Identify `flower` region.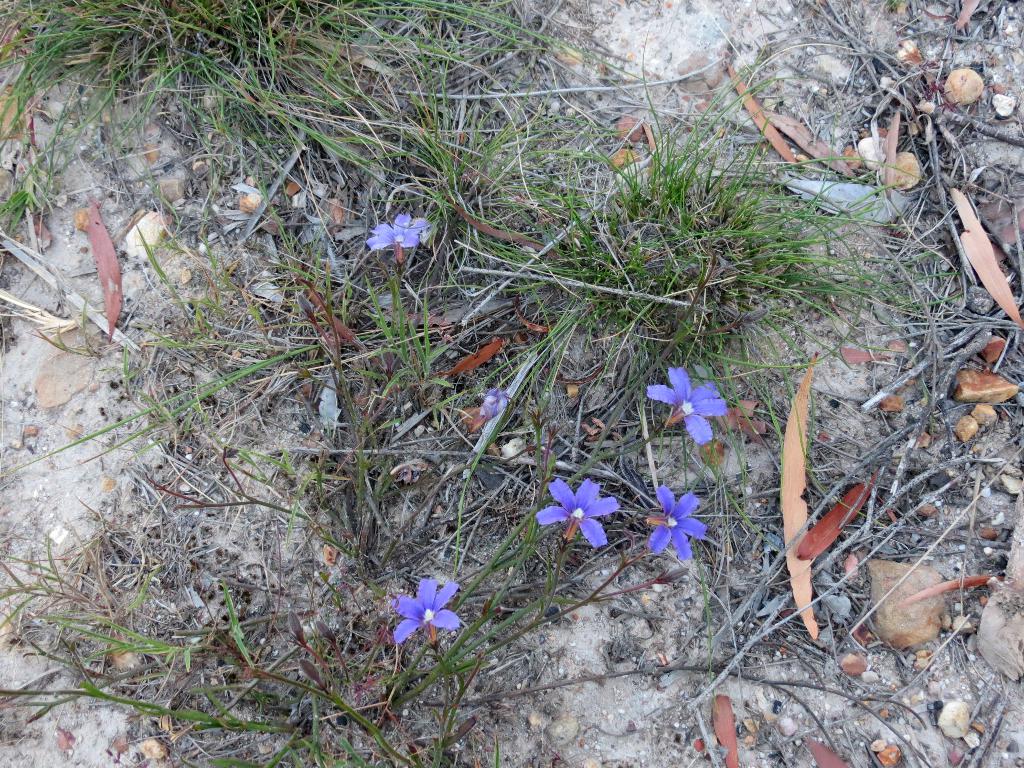
Region: 388/578/473/655.
